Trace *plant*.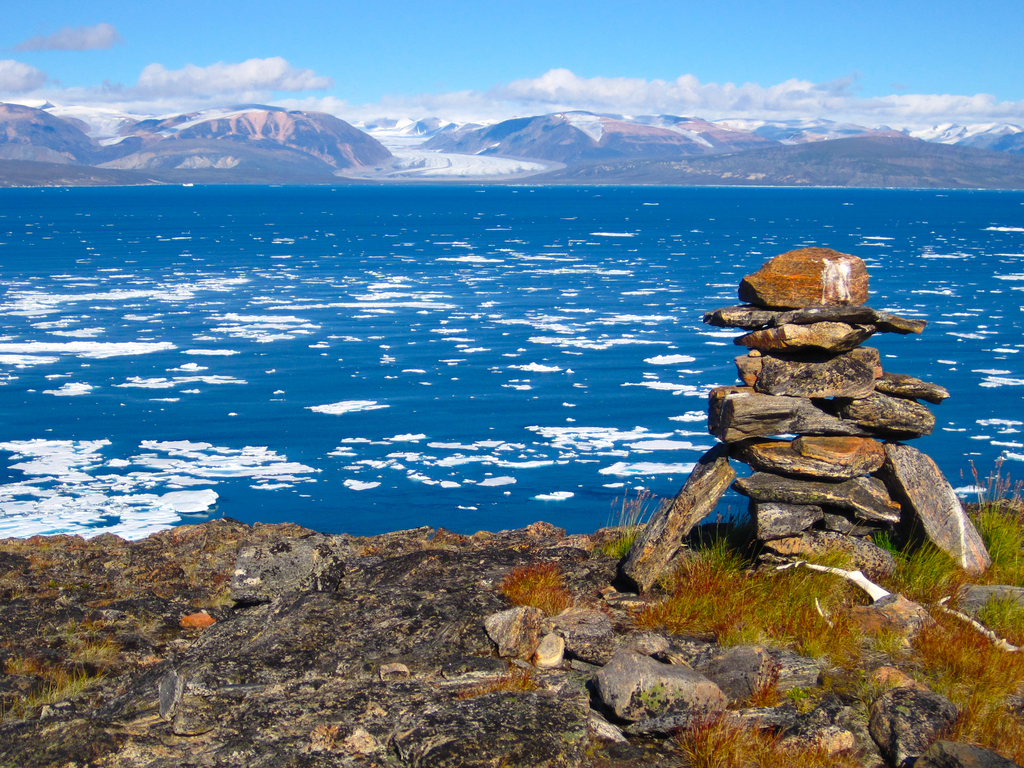
Traced to crop(877, 527, 920, 554).
